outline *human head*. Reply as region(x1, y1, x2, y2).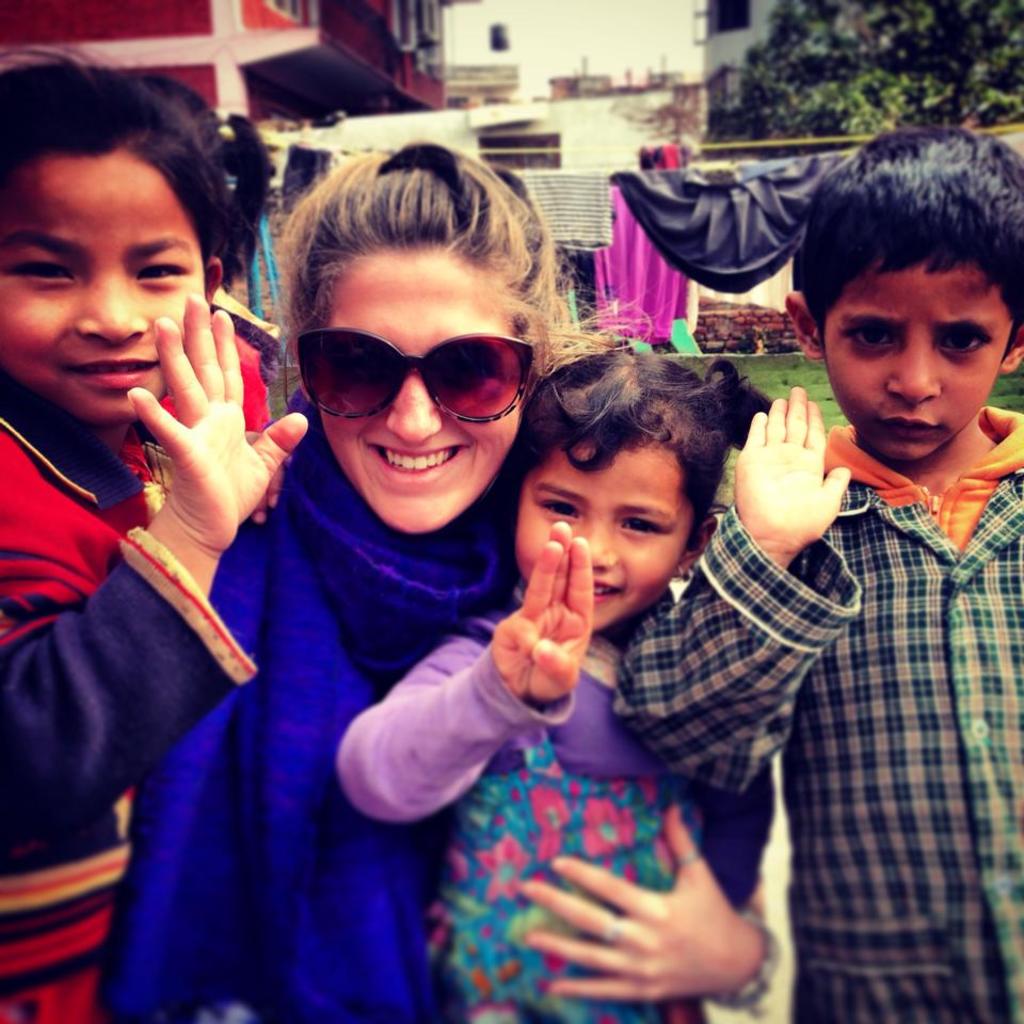
region(284, 149, 556, 535).
